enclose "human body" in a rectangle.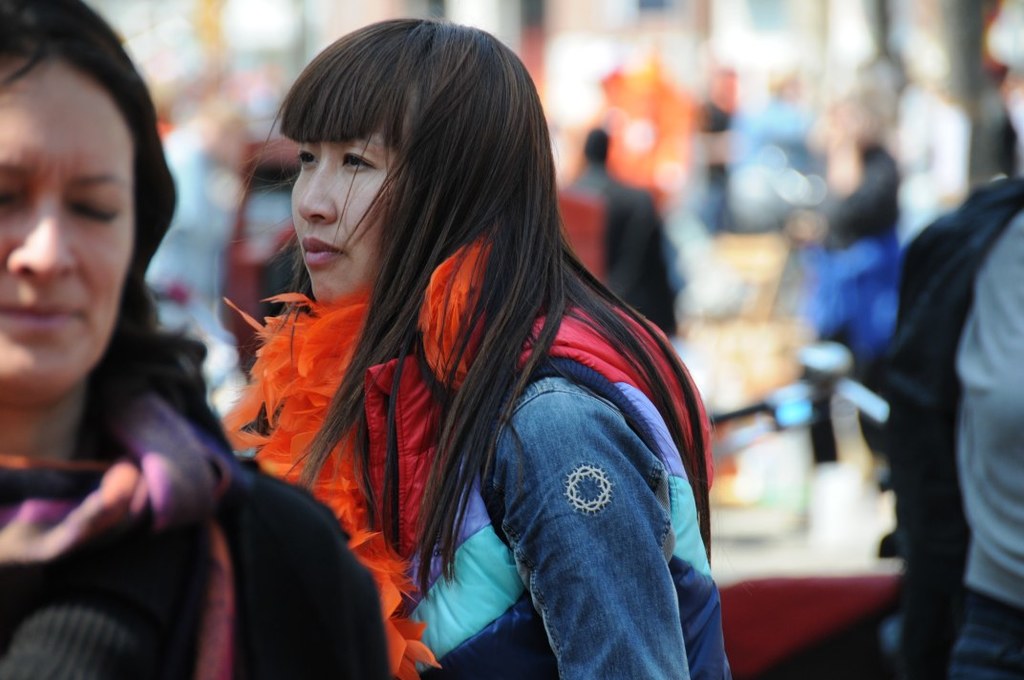
box(0, 2, 386, 679).
